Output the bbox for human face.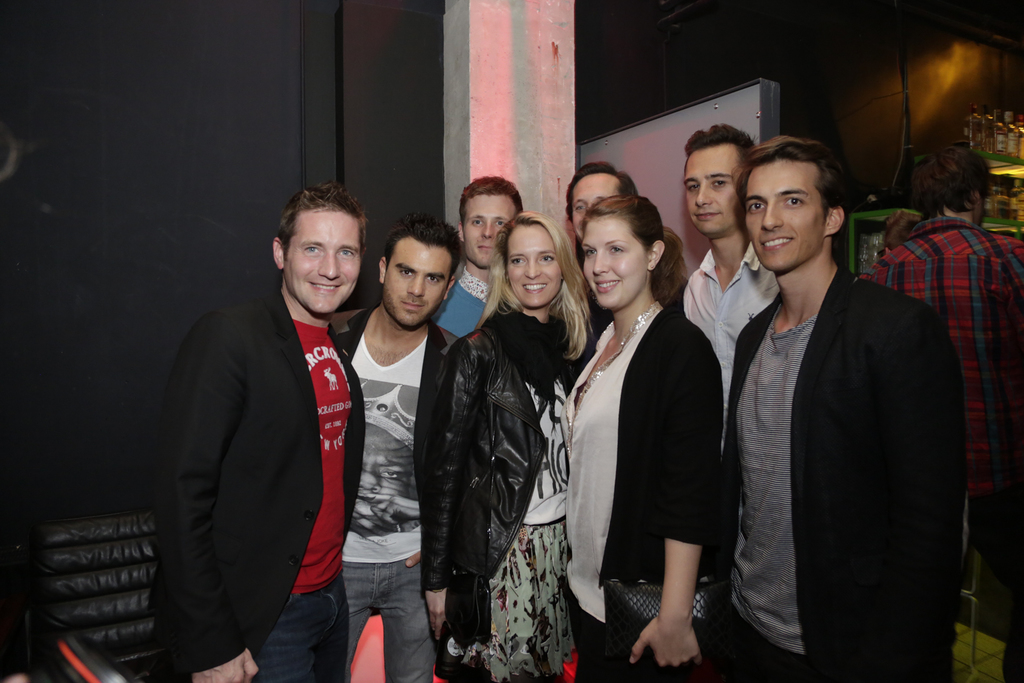
<box>684,145,740,236</box>.
